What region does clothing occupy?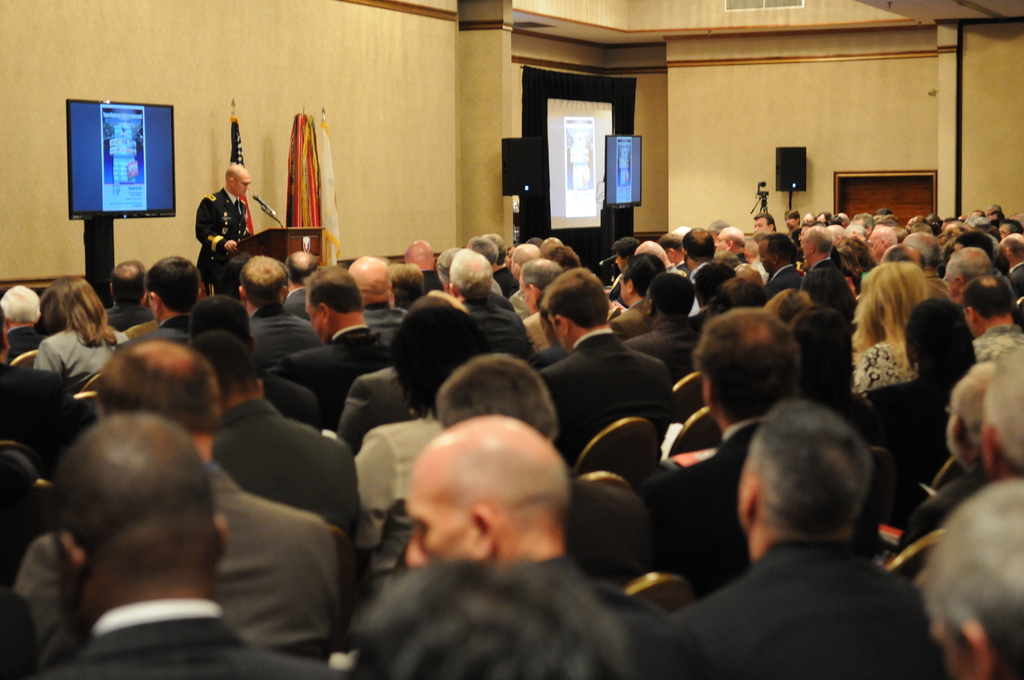
BBox(278, 337, 388, 404).
